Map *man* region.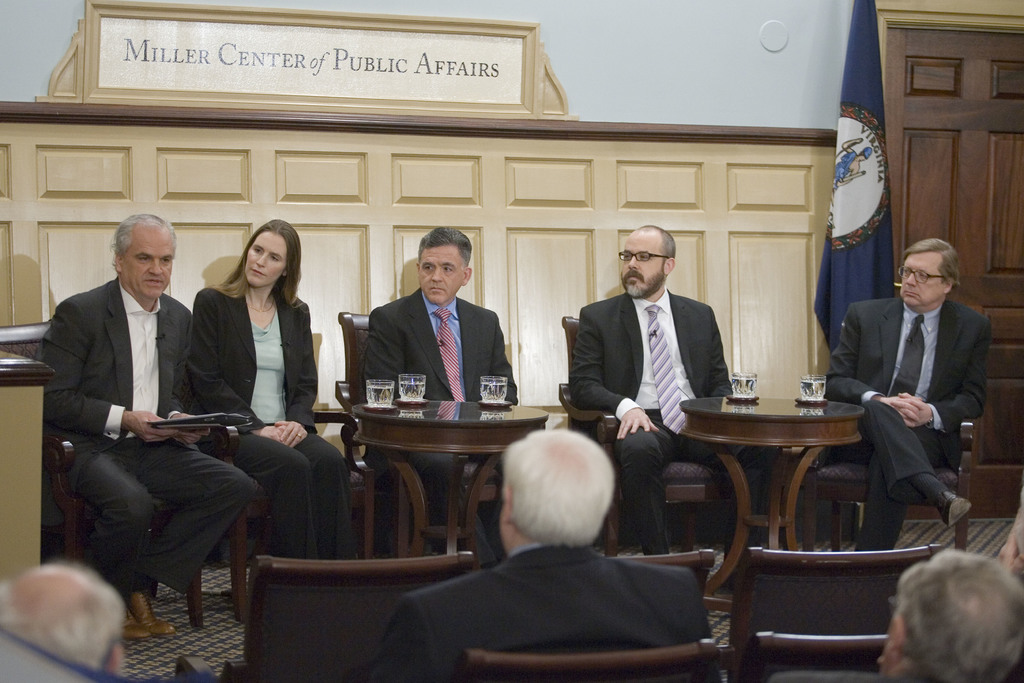
Mapped to Rect(573, 226, 776, 557).
